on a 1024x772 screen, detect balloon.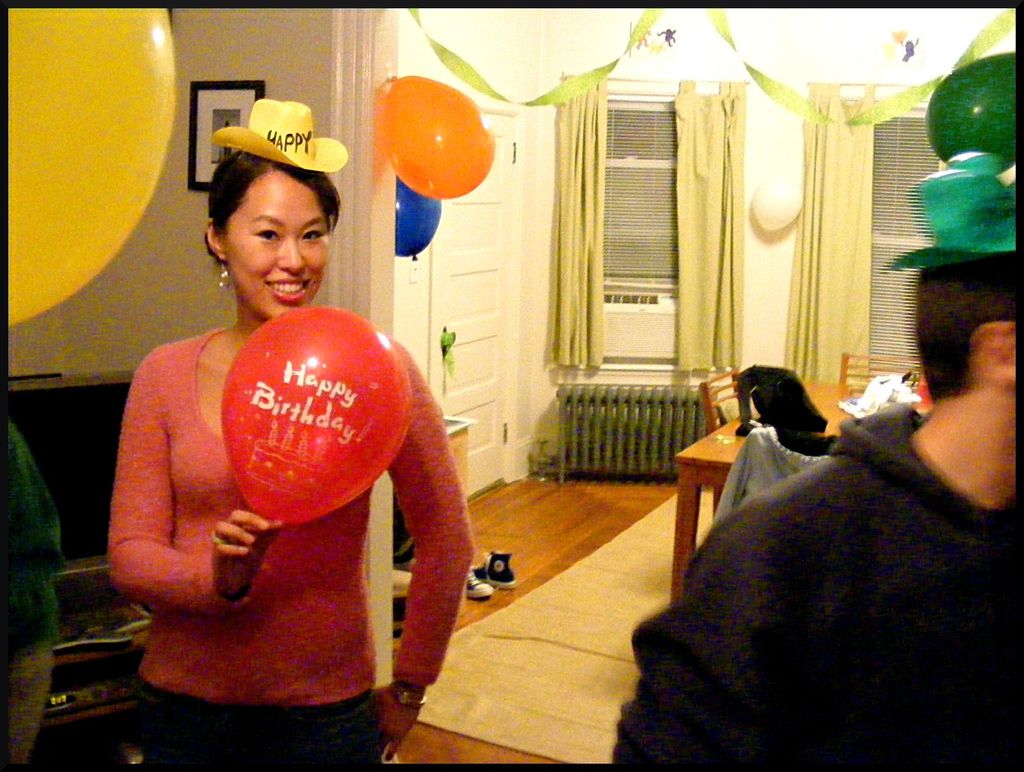
x1=752, y1=176, x2=801, y2=230.
